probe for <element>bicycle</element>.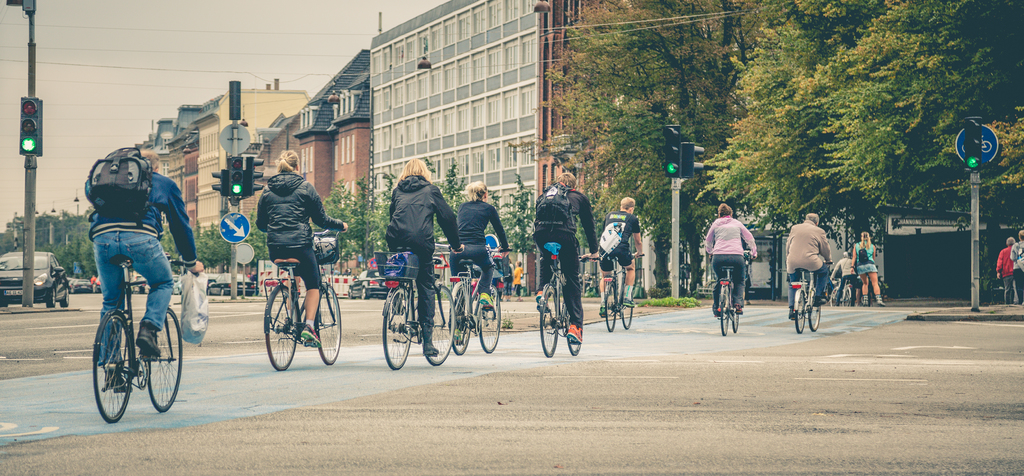
Probe result: [77,233,183,416].
